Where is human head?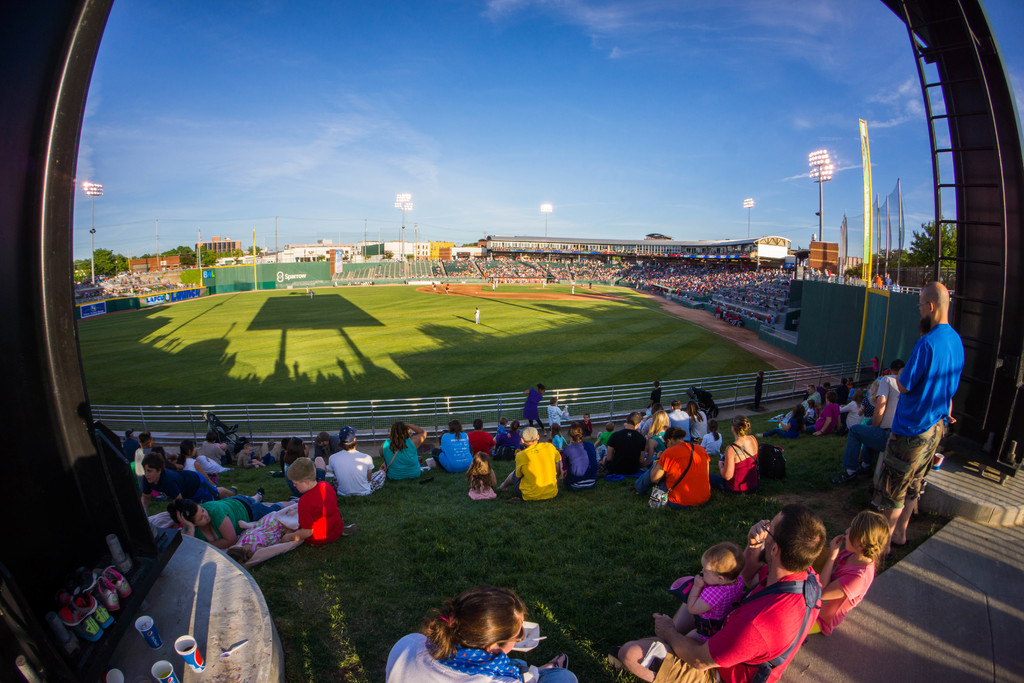
detection(661, 427, 687, 448).
